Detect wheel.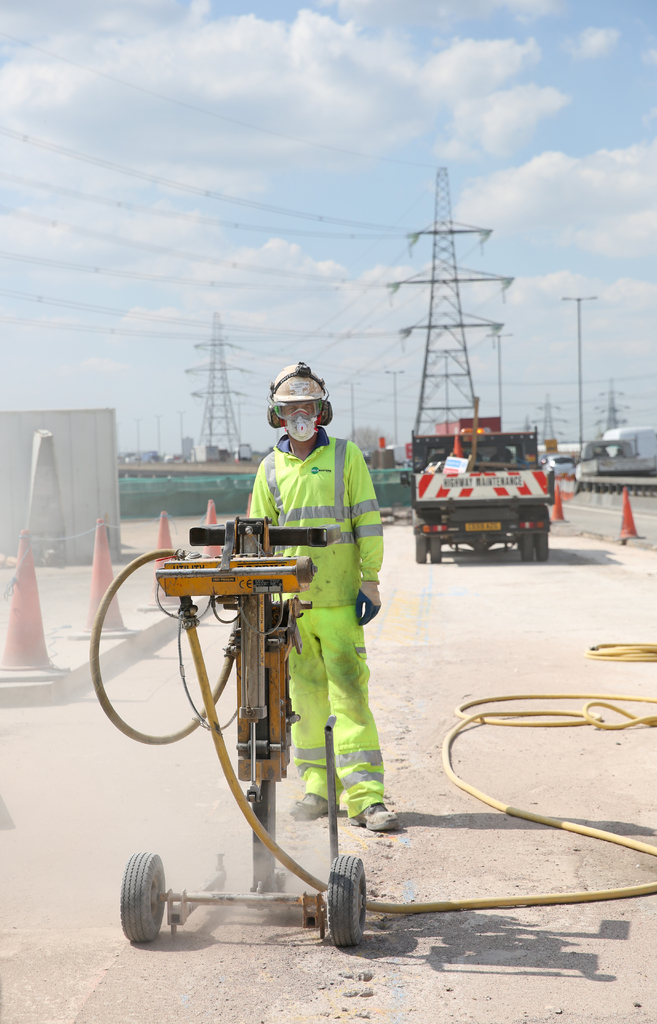
Detected at (430,537,441,561).
